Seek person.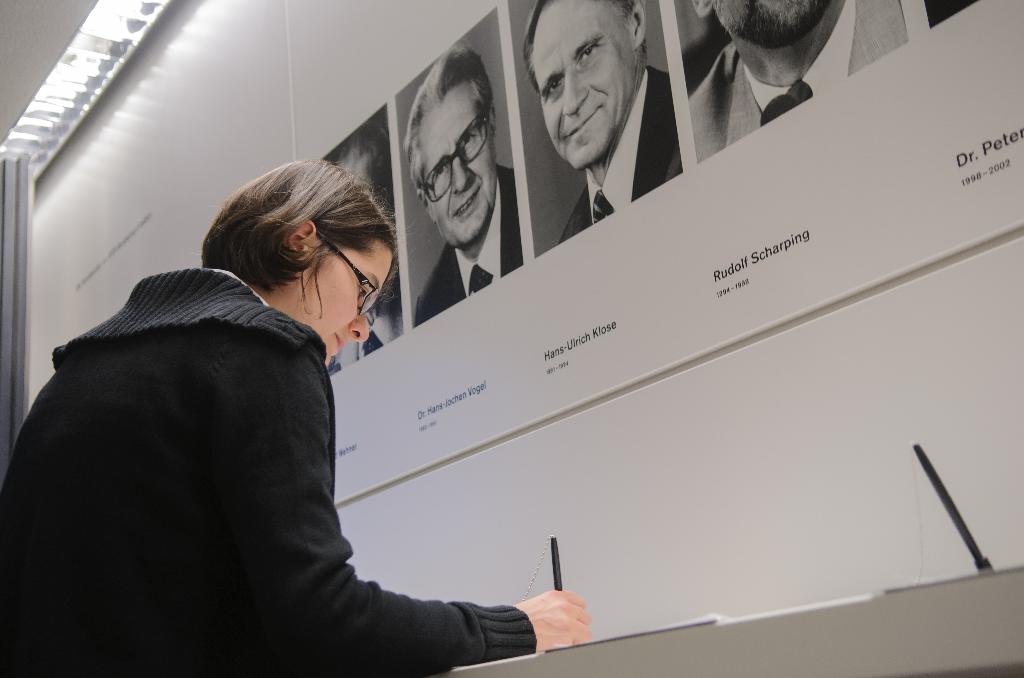
l=0, t=155, r=593, b=677.
